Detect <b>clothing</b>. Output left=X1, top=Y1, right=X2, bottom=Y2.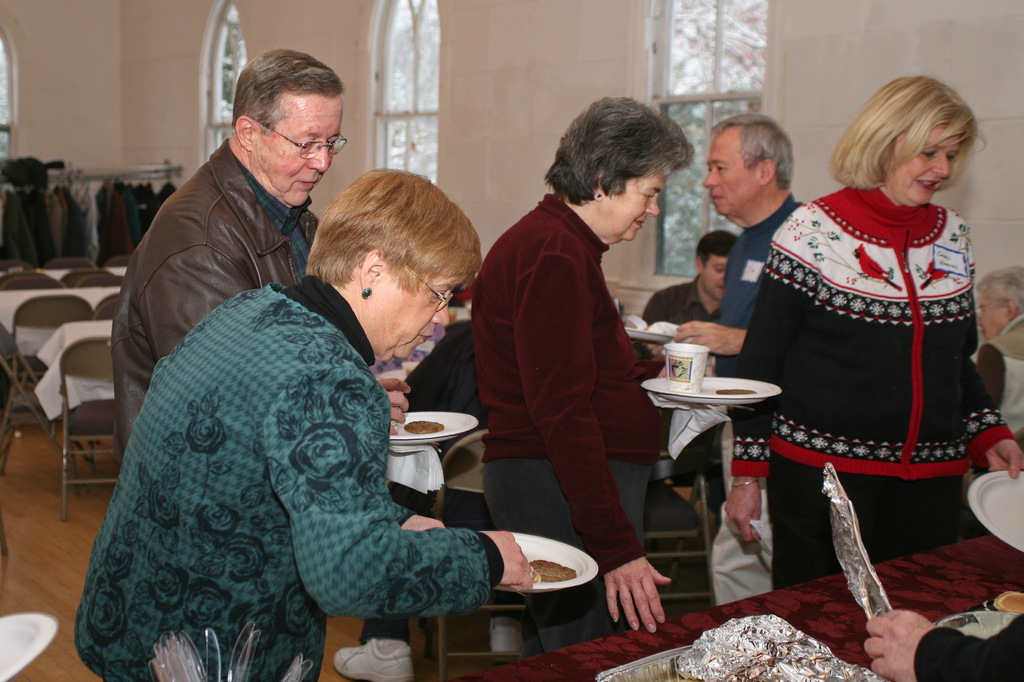
left=643, top=276, right=719, bottom=324.
